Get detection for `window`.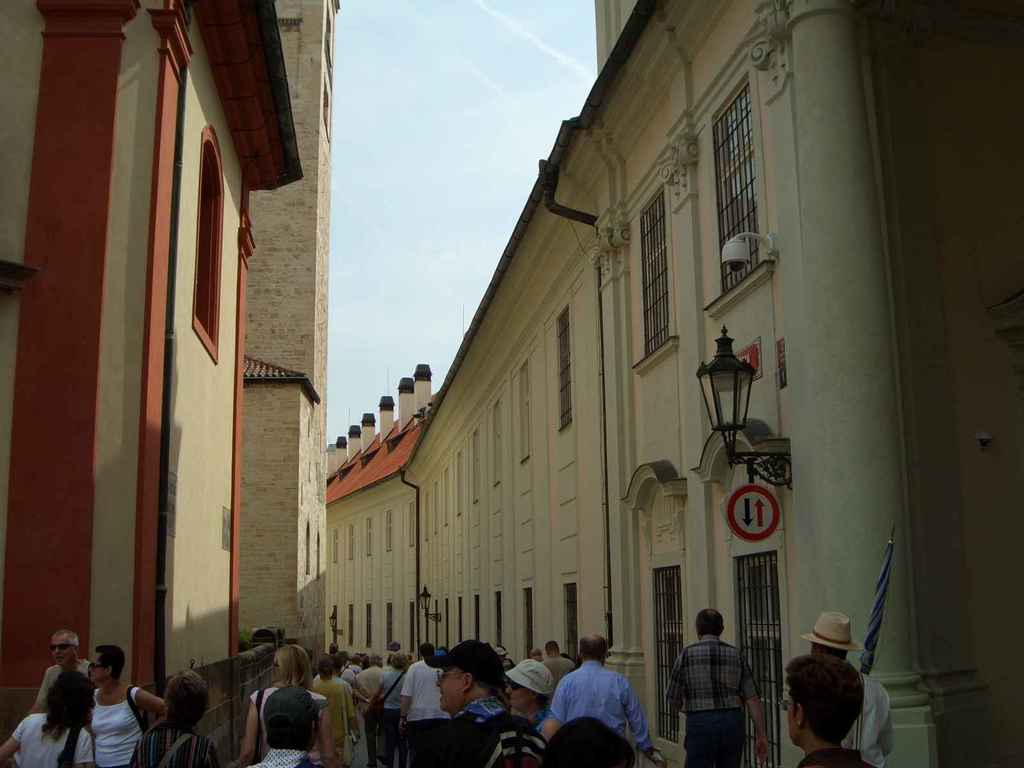
Detection: 701/74/776/317.
